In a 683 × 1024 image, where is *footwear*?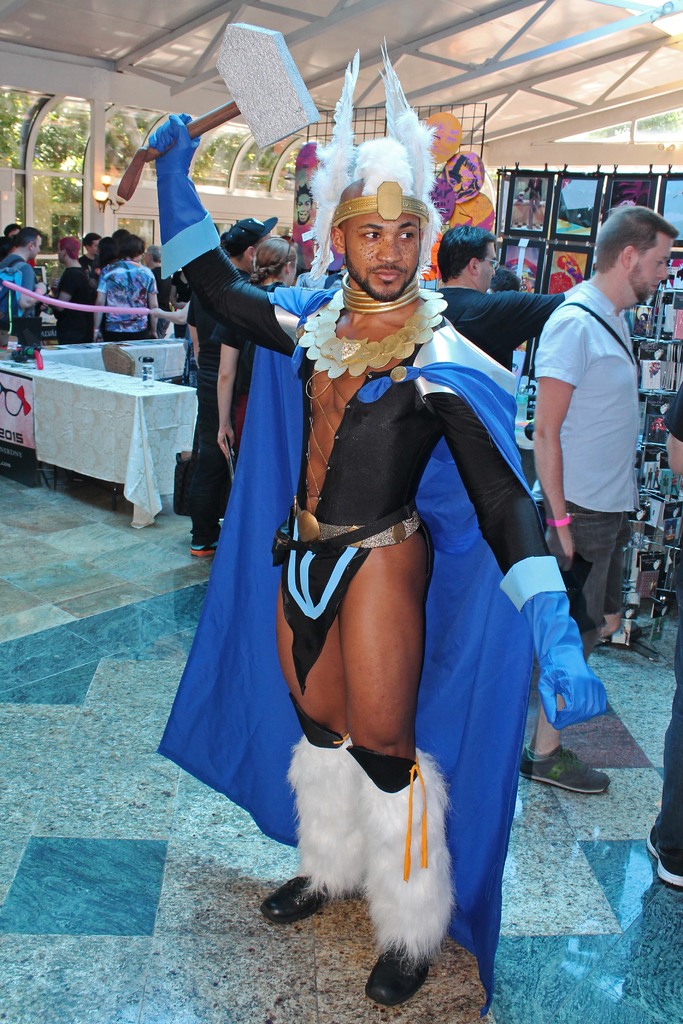
359, 942, 445, 1000.
